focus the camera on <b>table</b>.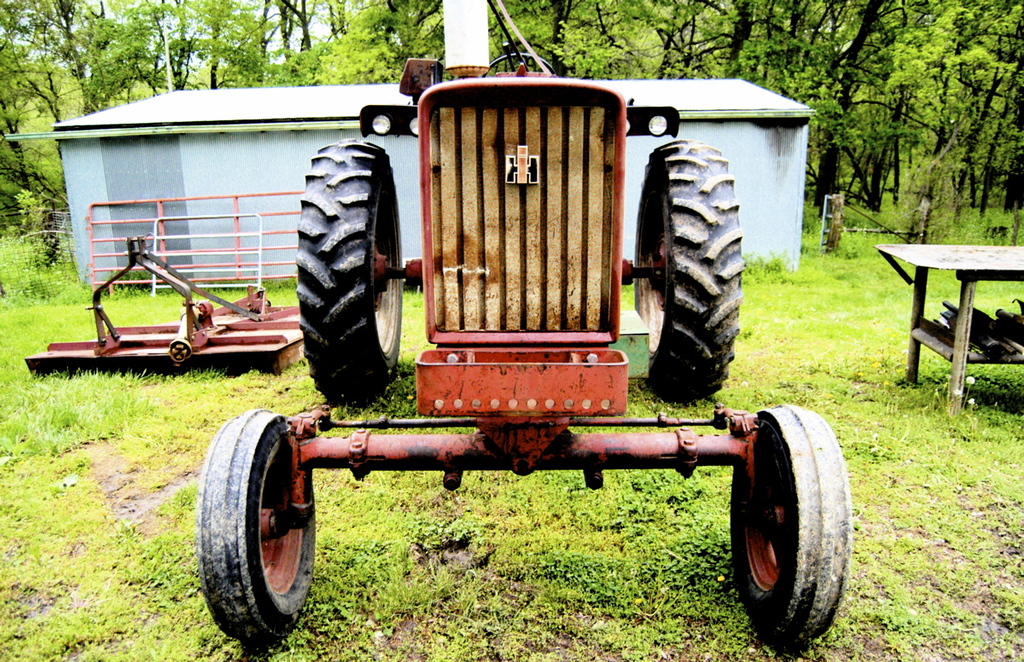
Focus region: {"left": 886, "top": 223, "right": 1023, "bottom": 426}.
